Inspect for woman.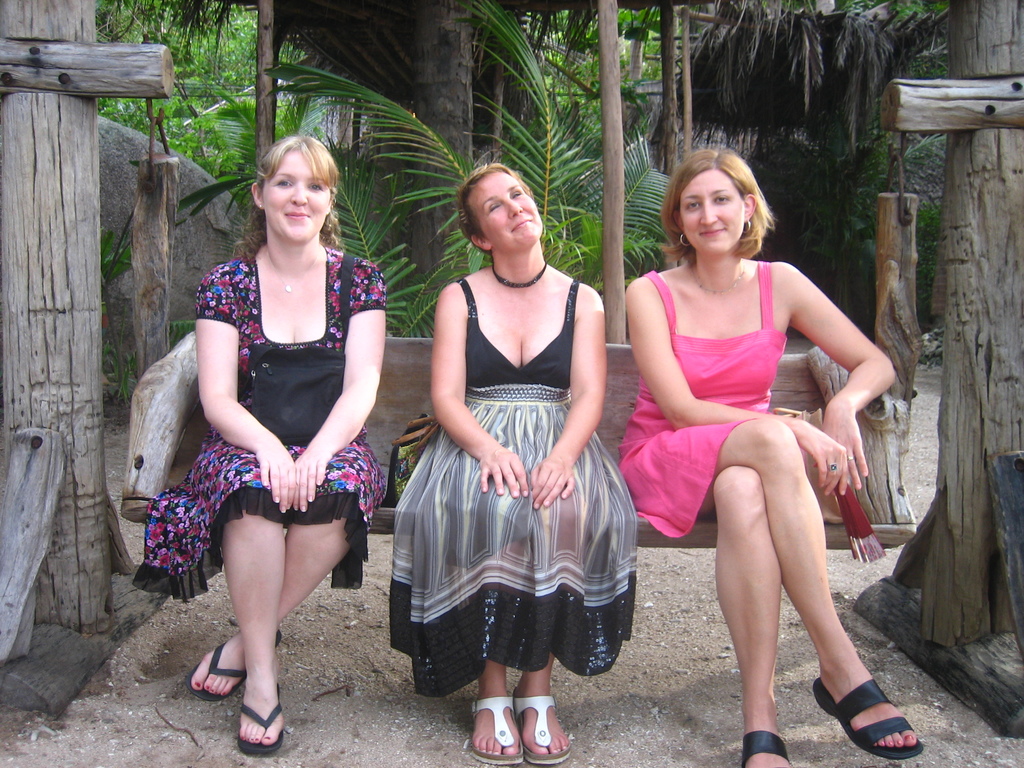
Inspection: 134/134/388/757.
